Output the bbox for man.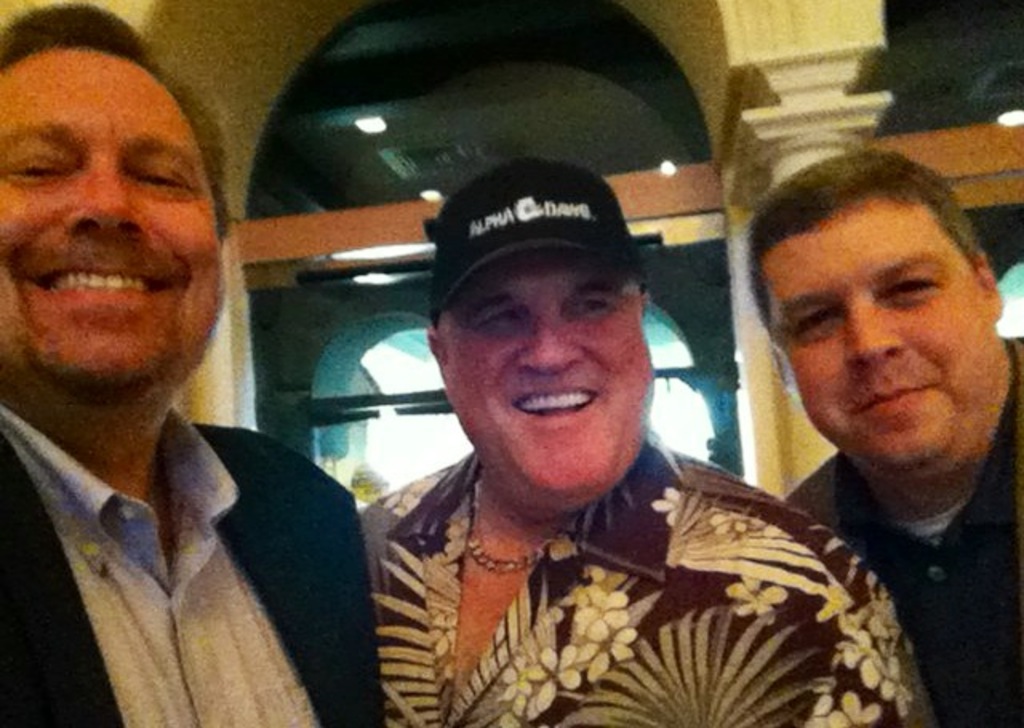
region(0, 0, 384, 726).
